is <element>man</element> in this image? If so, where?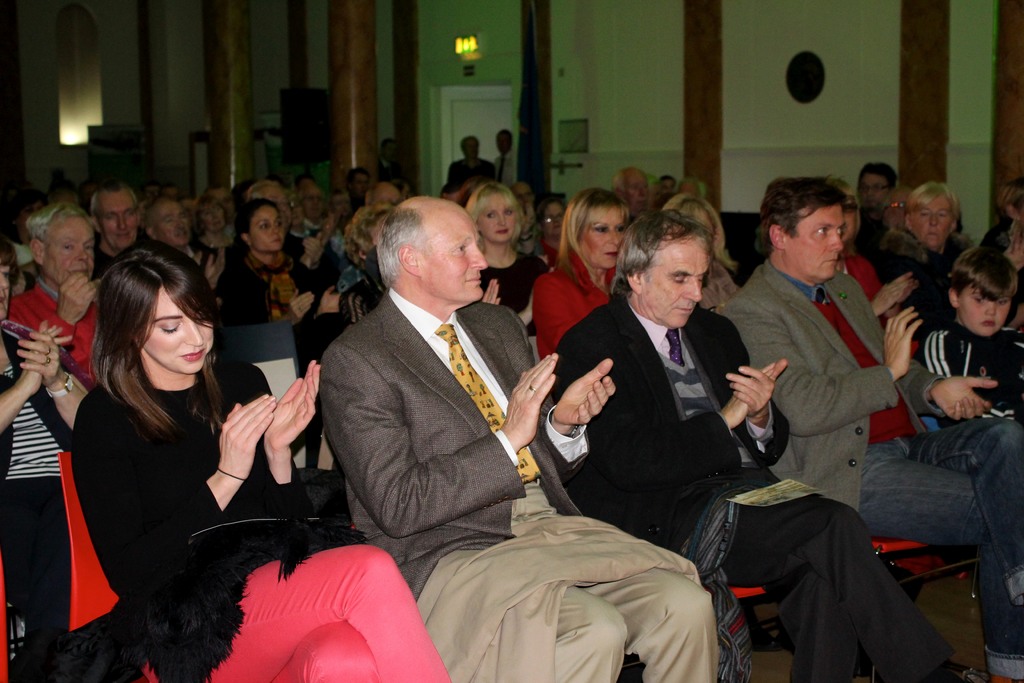
Yes, at l=296, t=167, r=577, b=627.
